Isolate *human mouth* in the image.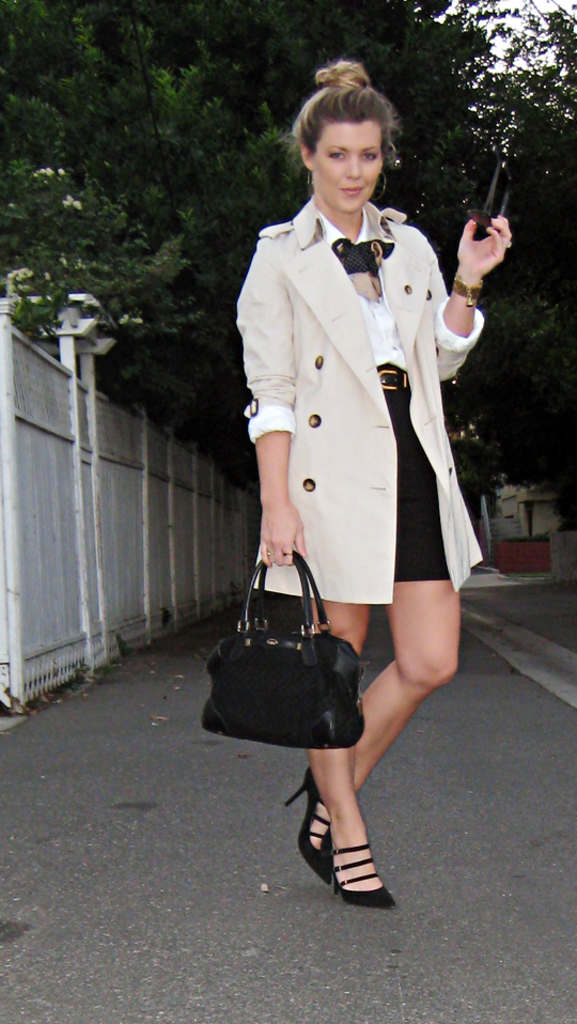
Isolated region: bbox=[338, 174, 362, 198].
